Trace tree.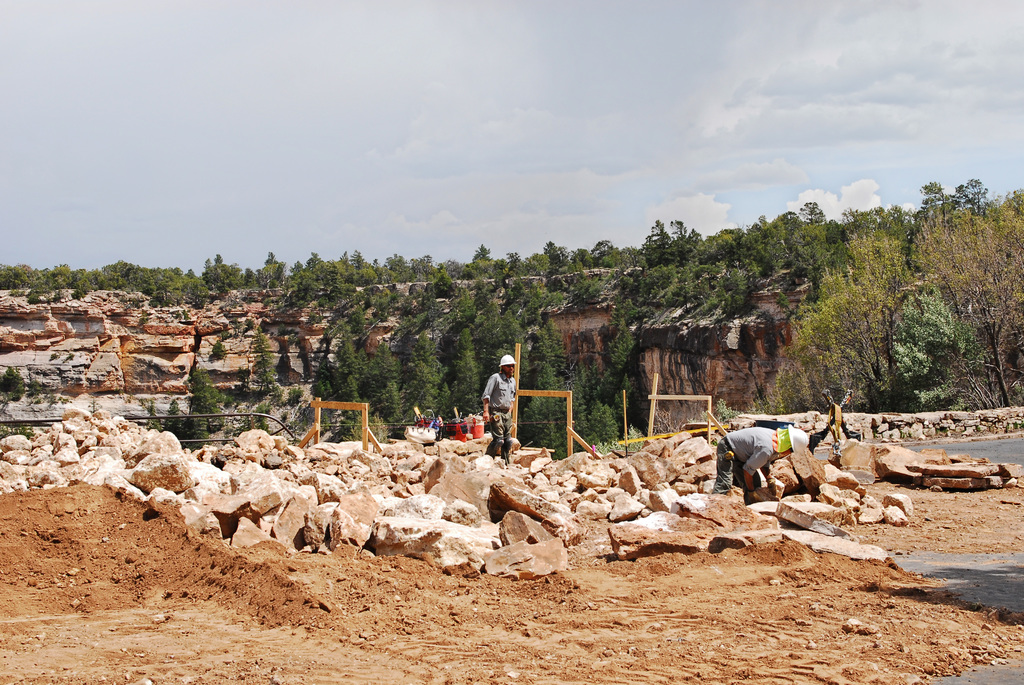
Traced to locate(321, 326, 403, 394).
